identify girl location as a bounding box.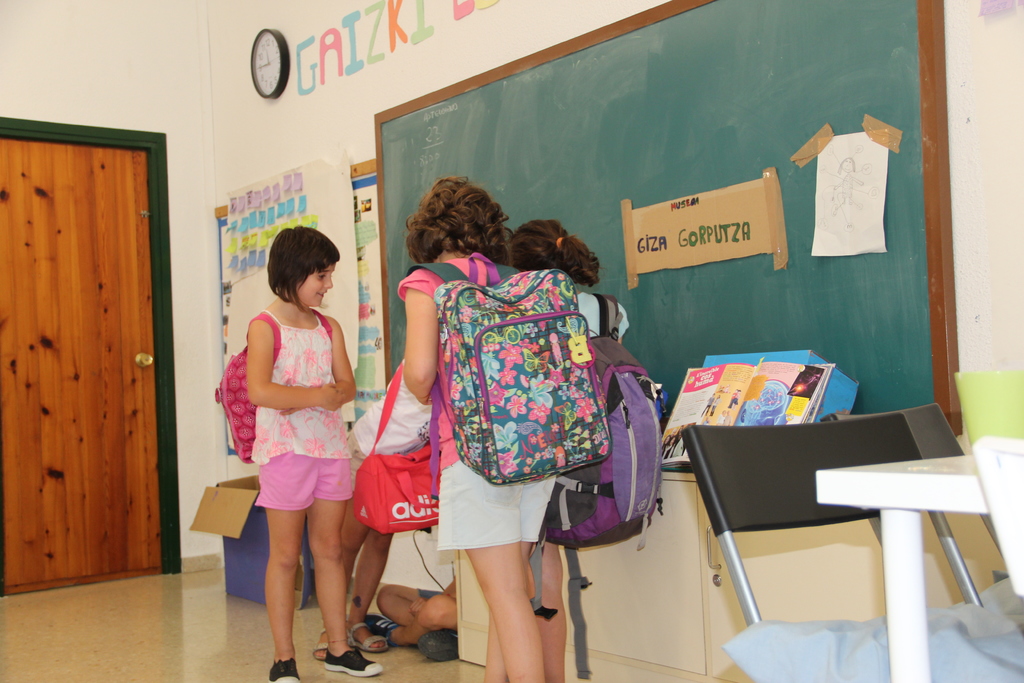
bbox=(243, 222, 383, 682).
